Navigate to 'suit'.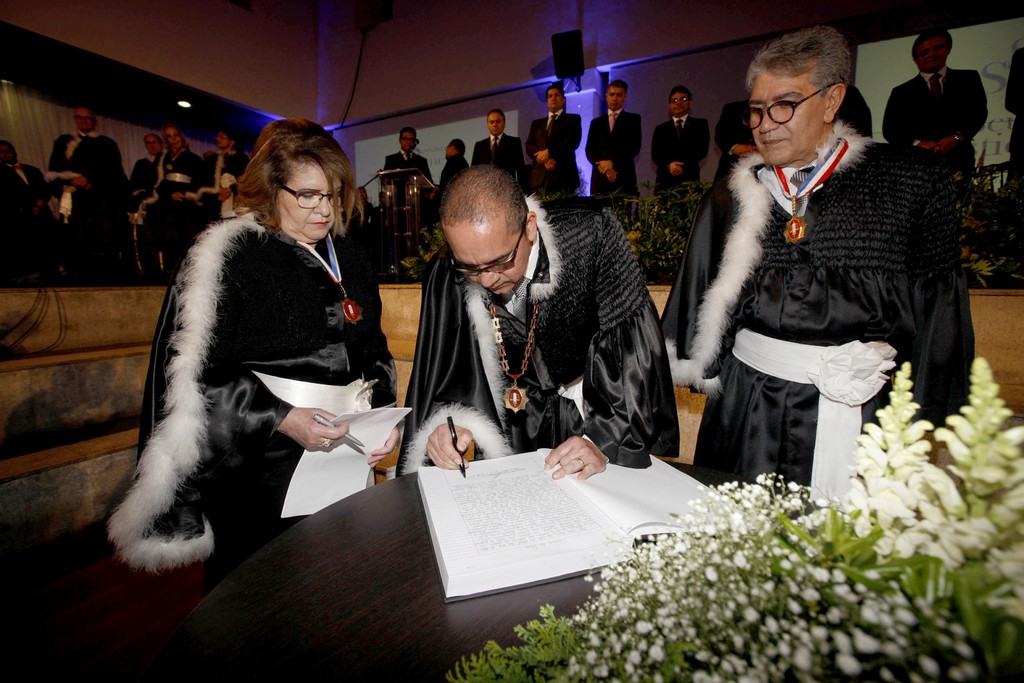
Navigation target: left=470, top=132, right=530, bottom=185.
